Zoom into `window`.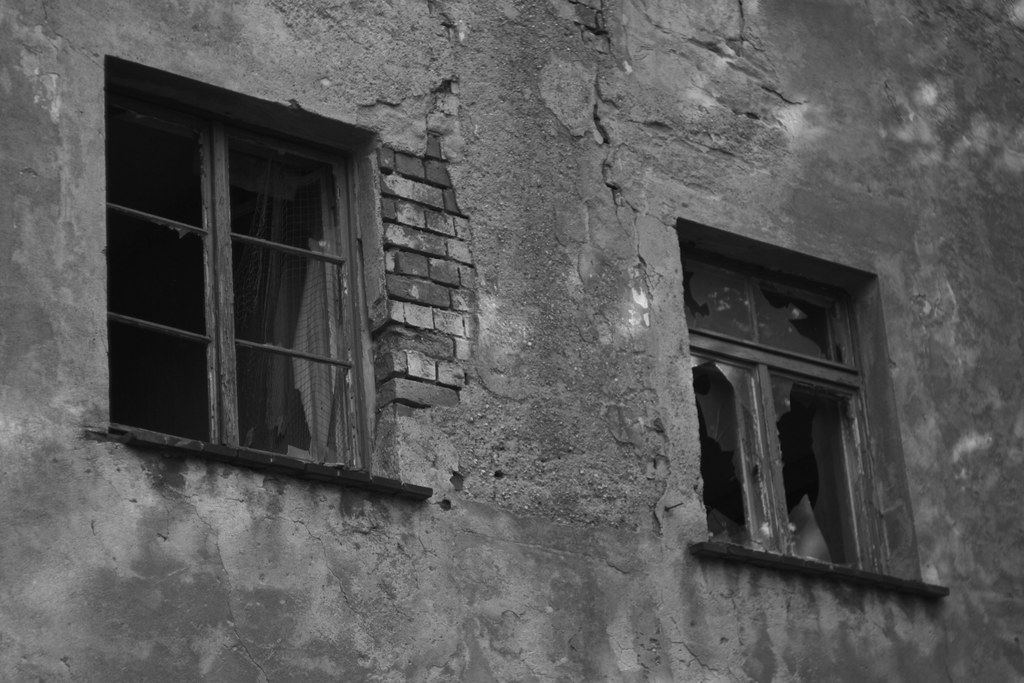
Zoom target: x1=674 y1=216 x2=950 y2=593.
